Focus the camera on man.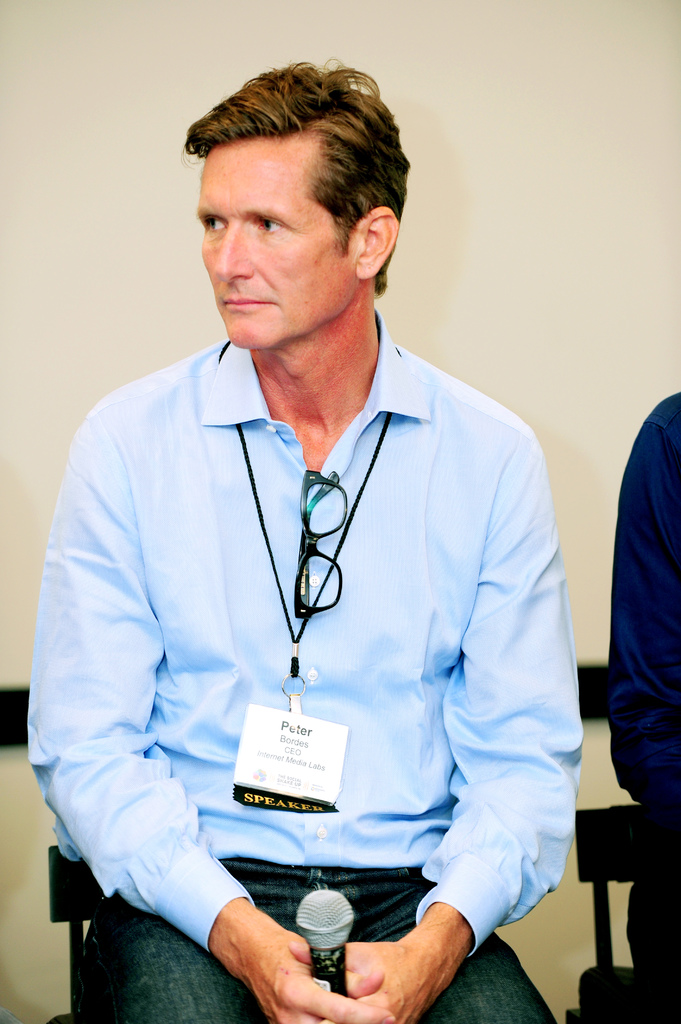
Focus region: crop(49, 23, 597, 1016).
